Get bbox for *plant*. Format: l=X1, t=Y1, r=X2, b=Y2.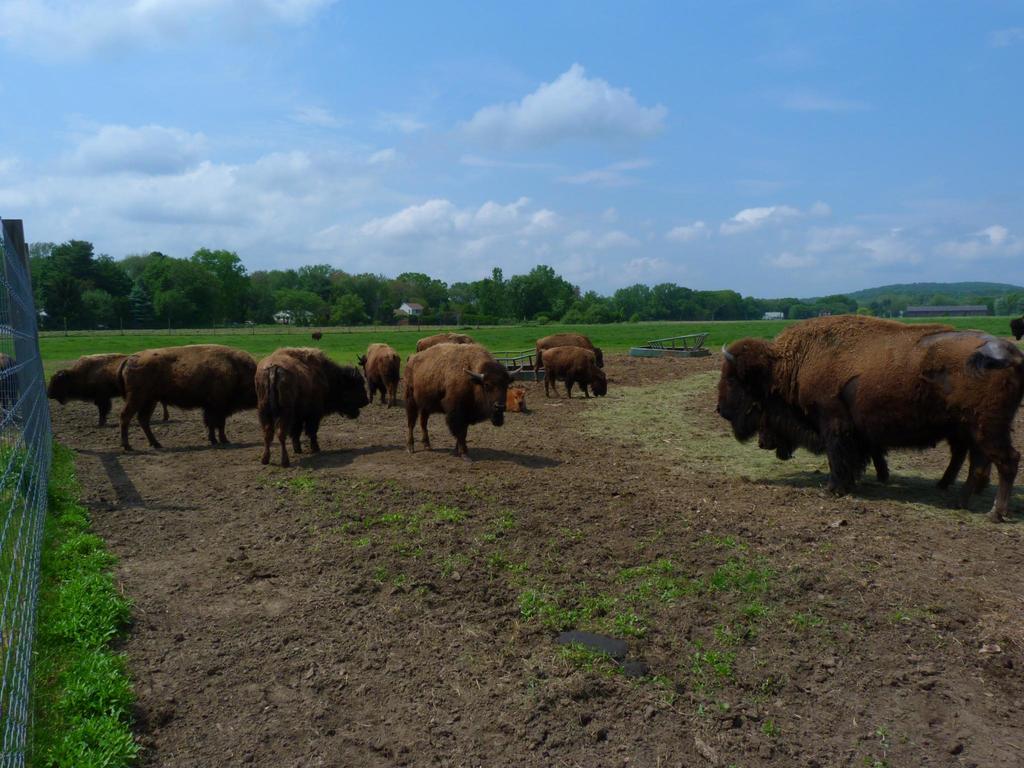
l=515, t=582, r=620, b=632.
